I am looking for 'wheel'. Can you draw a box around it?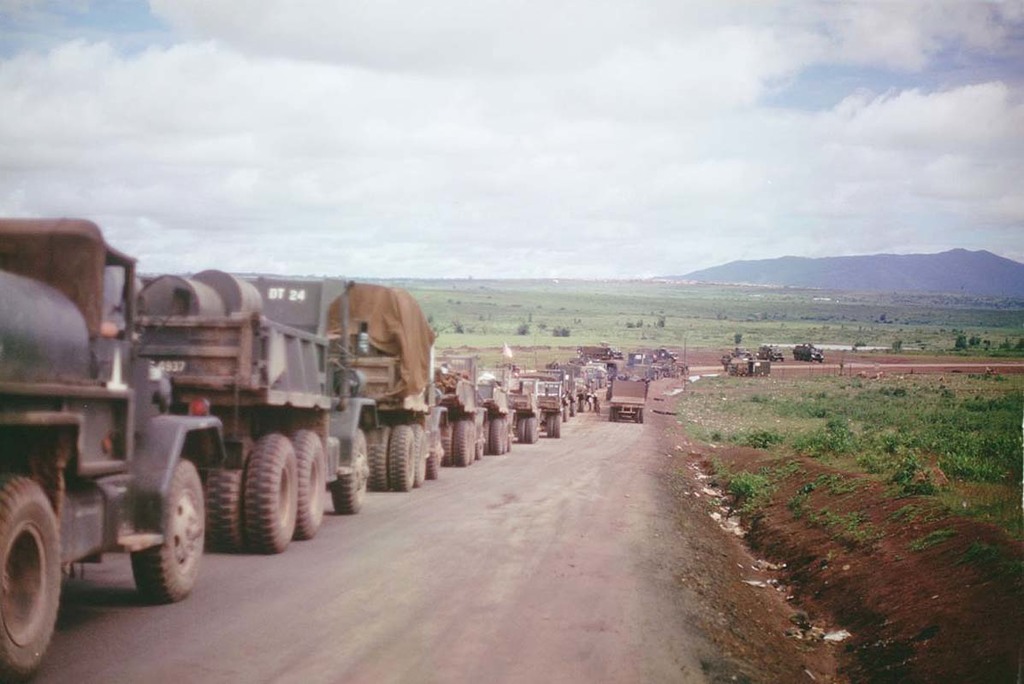
Sure, the bounding box is x1=636 y1=410 x2=640 y2=420.
